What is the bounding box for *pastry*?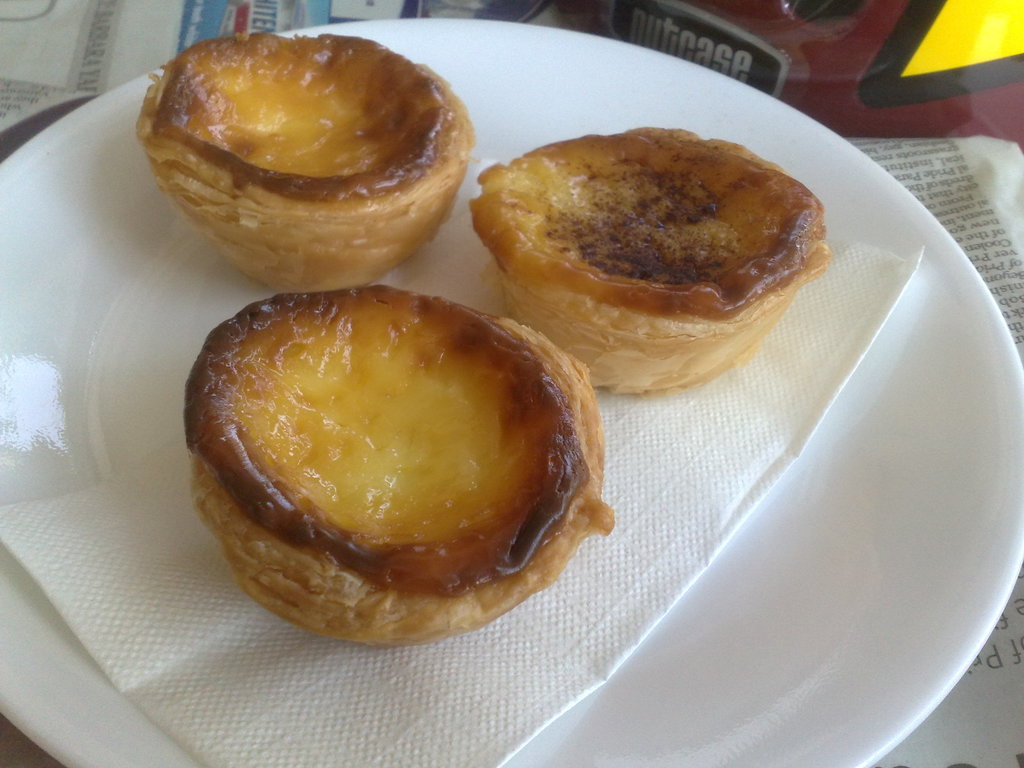
(467,129,835,397).
